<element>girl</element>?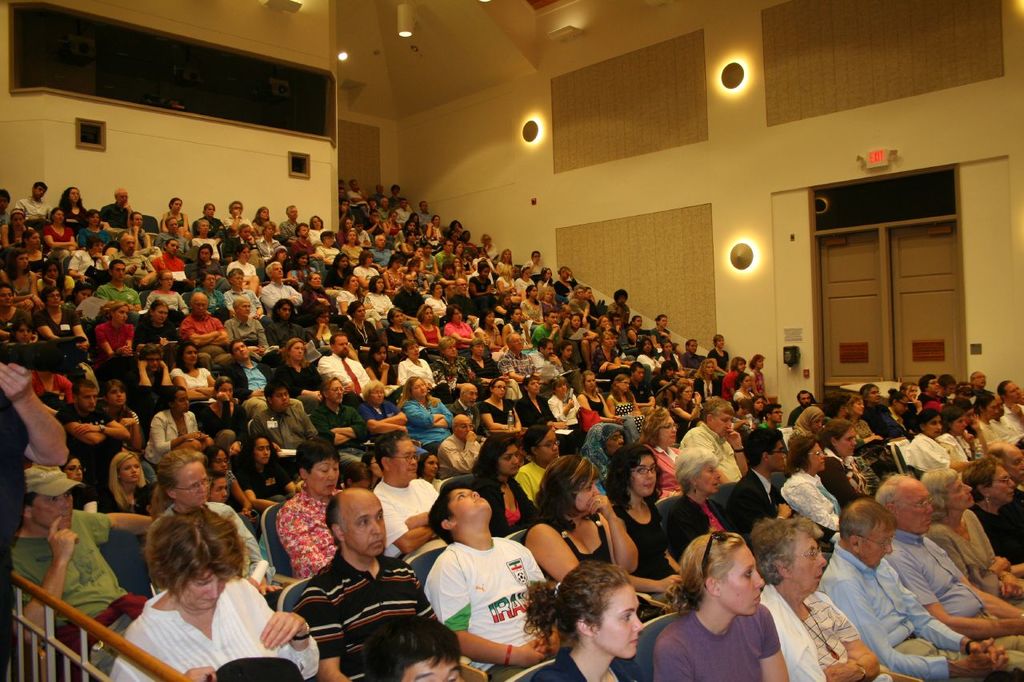
bbox(334, 274, 358, 318)
